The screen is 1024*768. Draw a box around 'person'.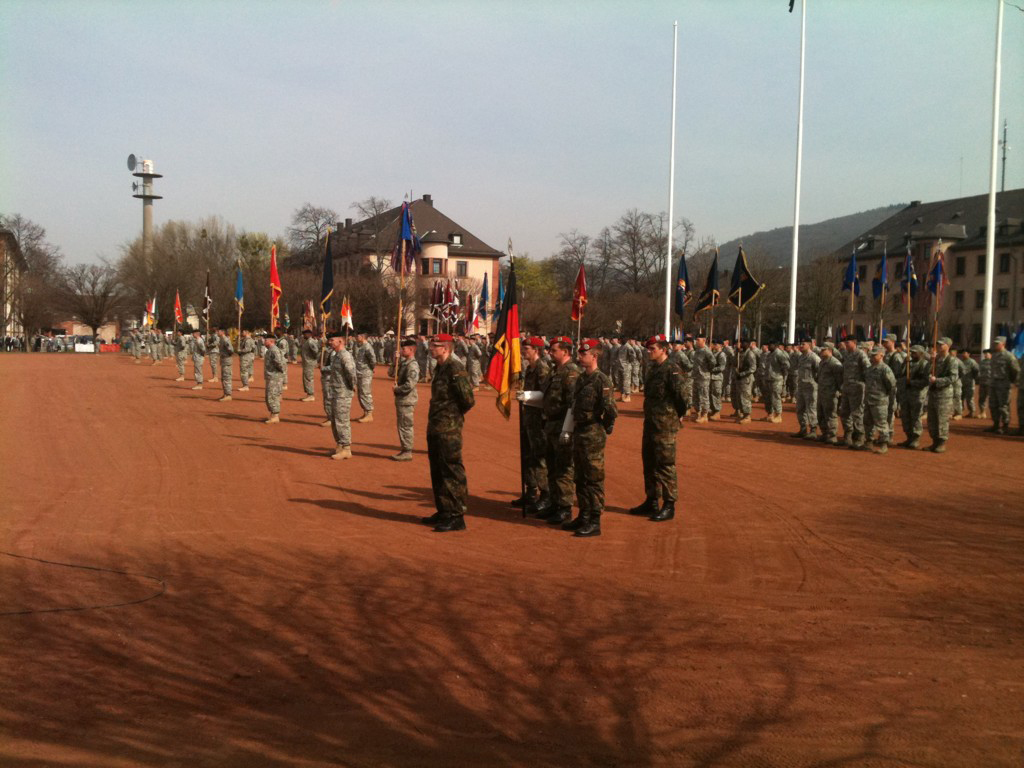
crop(236, 327, 253, 400).
